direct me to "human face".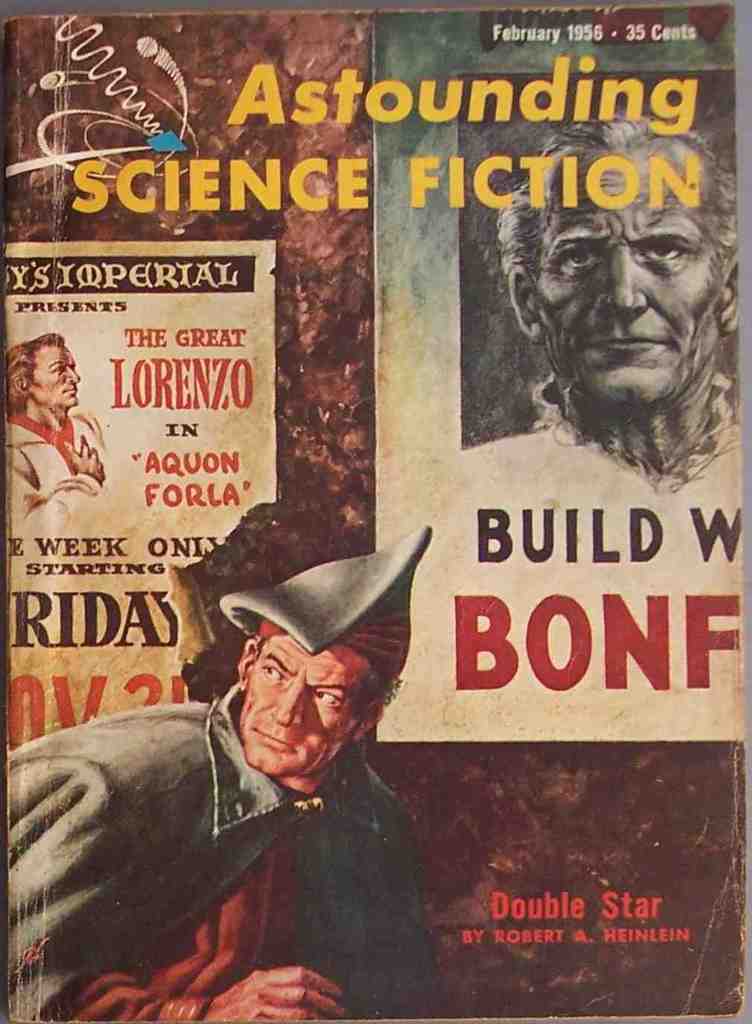
Direction: rect(532, 134, 730, 404).
